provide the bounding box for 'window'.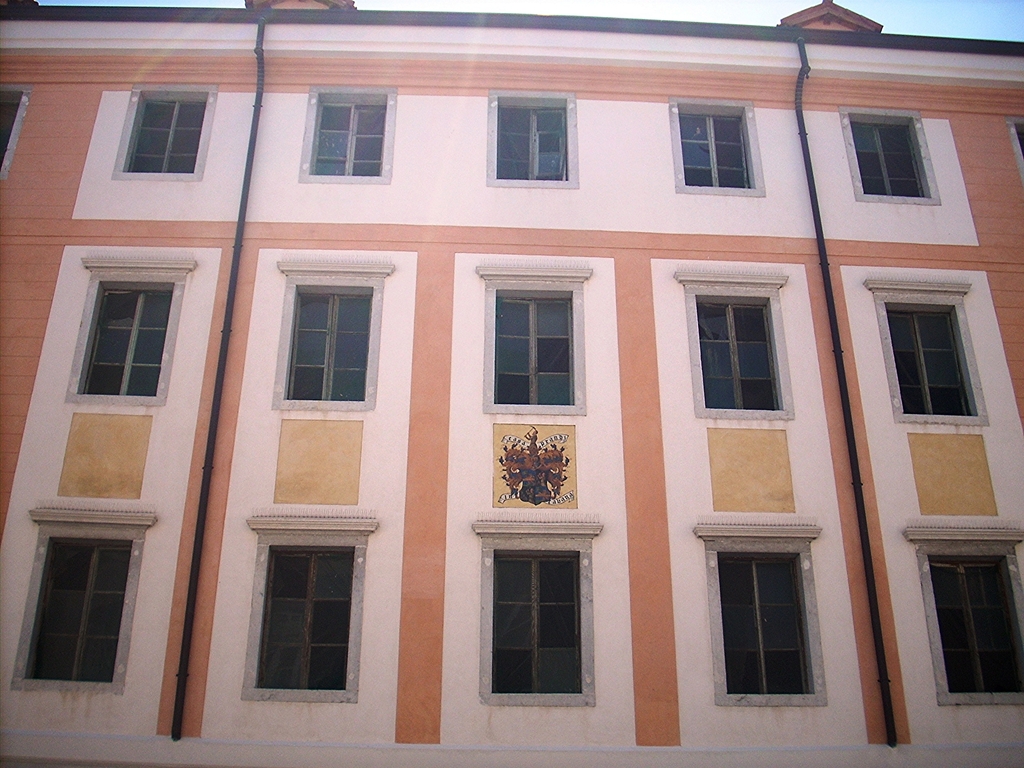
select_region(669, 271, 794, 423).
